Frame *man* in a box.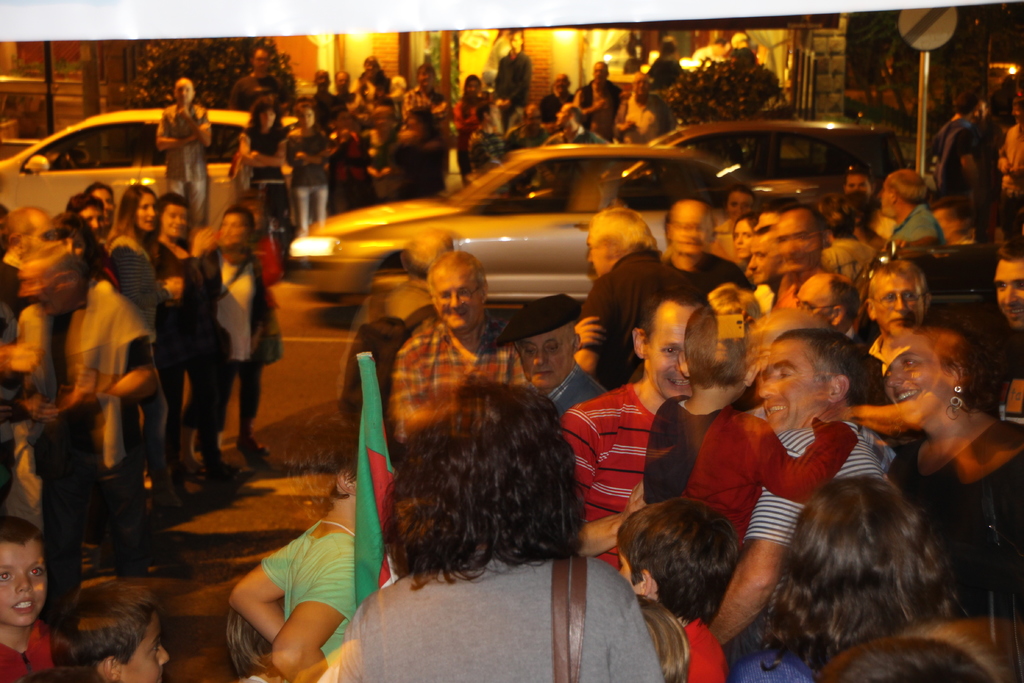
box(546, 69, 582, 125).
